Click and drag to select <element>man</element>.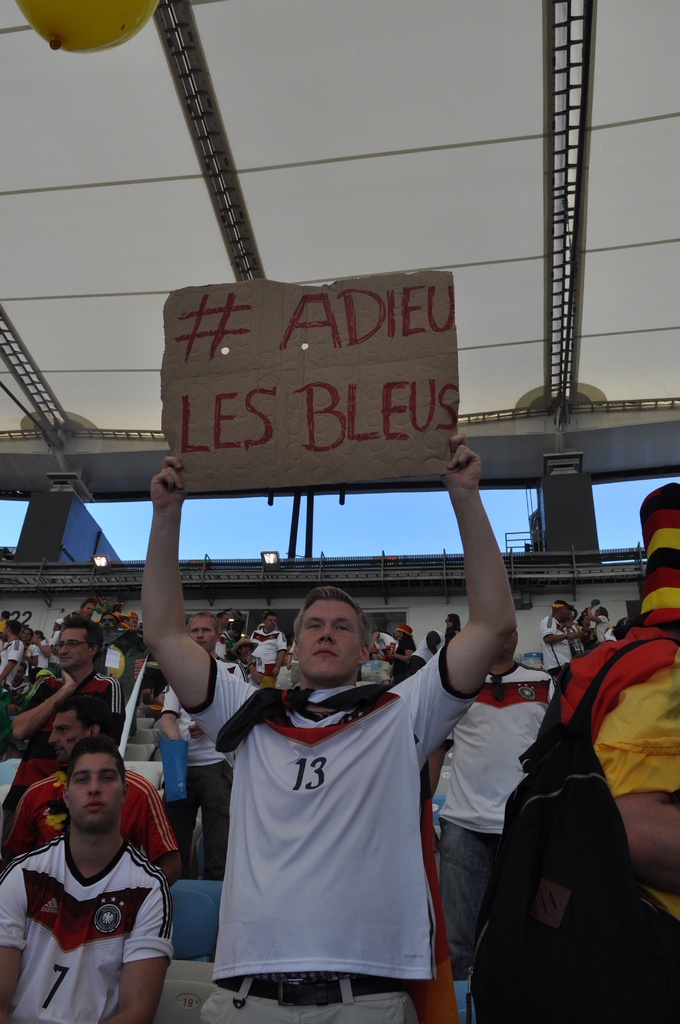
Selection: [79,597,98,620].
